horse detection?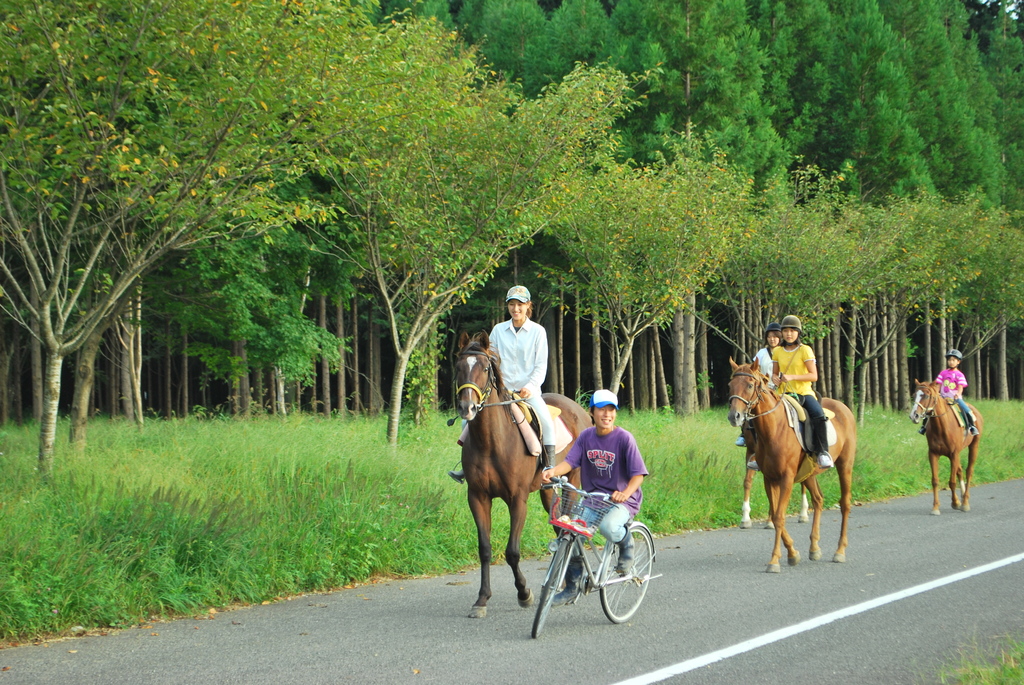
<region>909, 375, 981, 510</region>
